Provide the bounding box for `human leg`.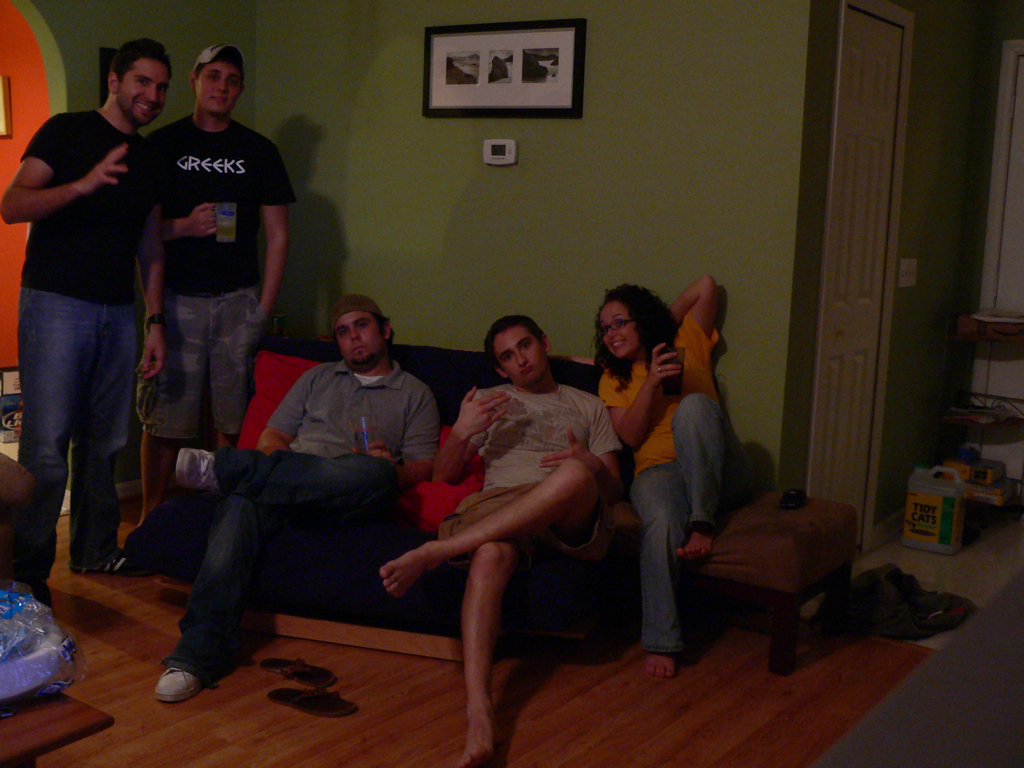
Rect(175, 440, 397, 505).
